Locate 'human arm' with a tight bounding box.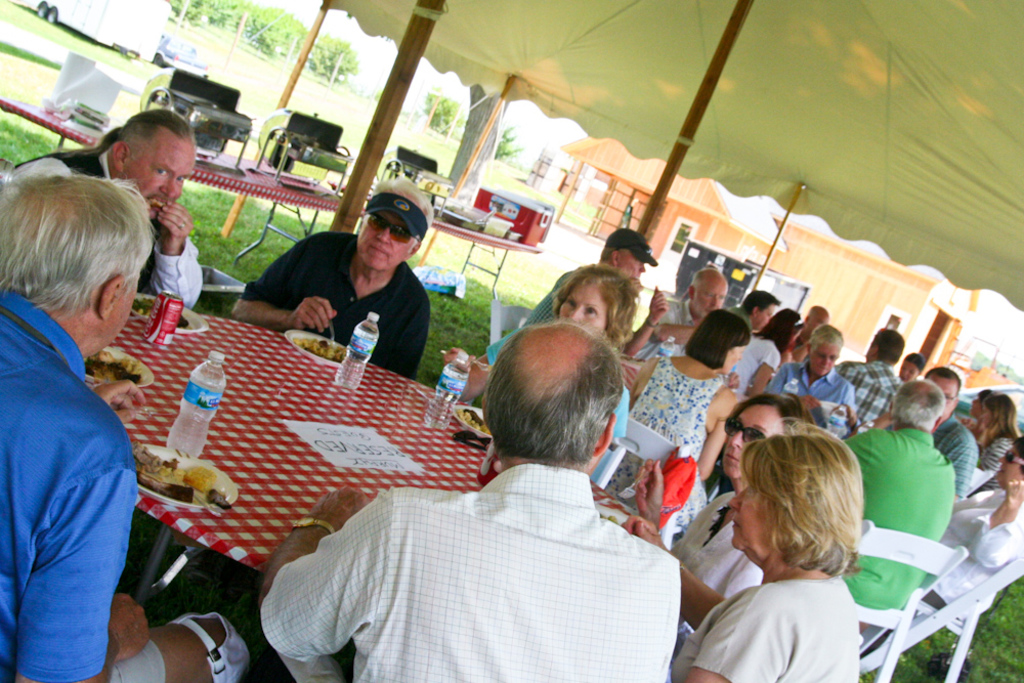
BBox(688, 386, 739, 478).
